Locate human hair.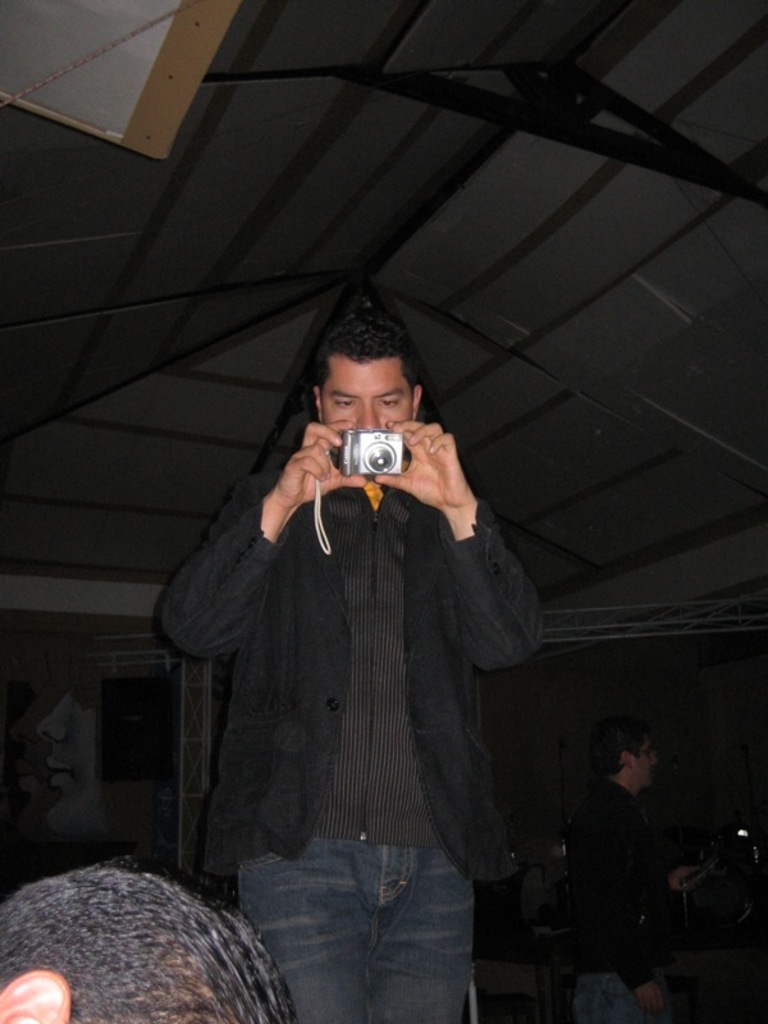
Bounding box: bbox=(591, 717, 655, 780).
